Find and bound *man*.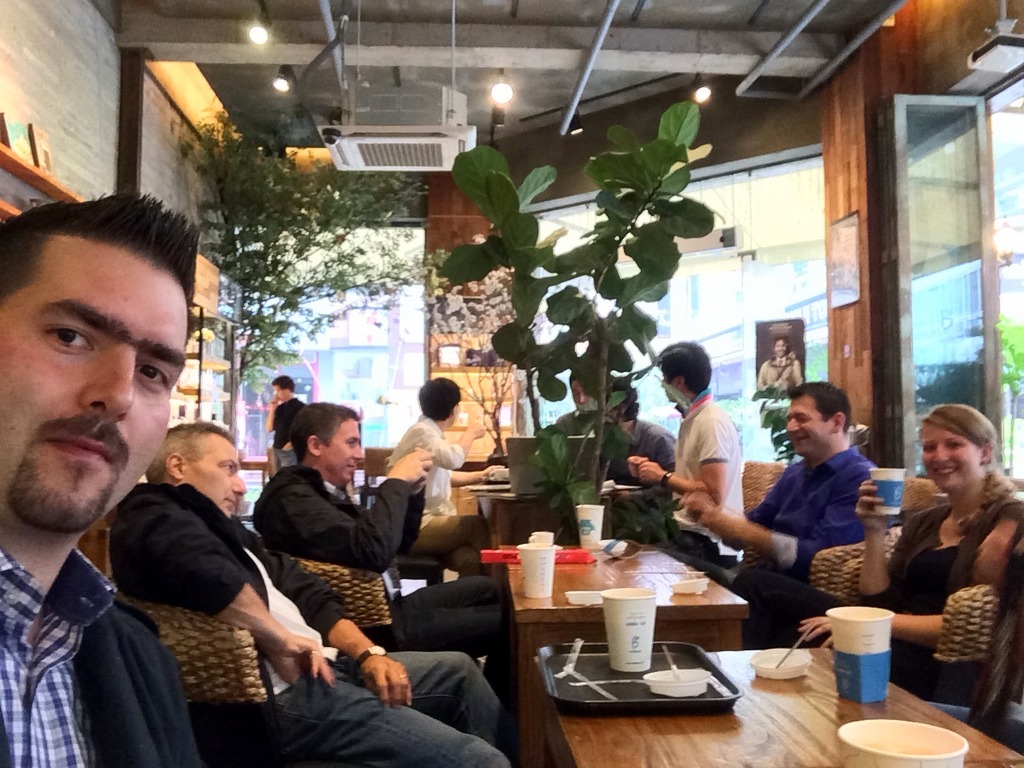
Bound: bbox(106, 414, 520, 767).
